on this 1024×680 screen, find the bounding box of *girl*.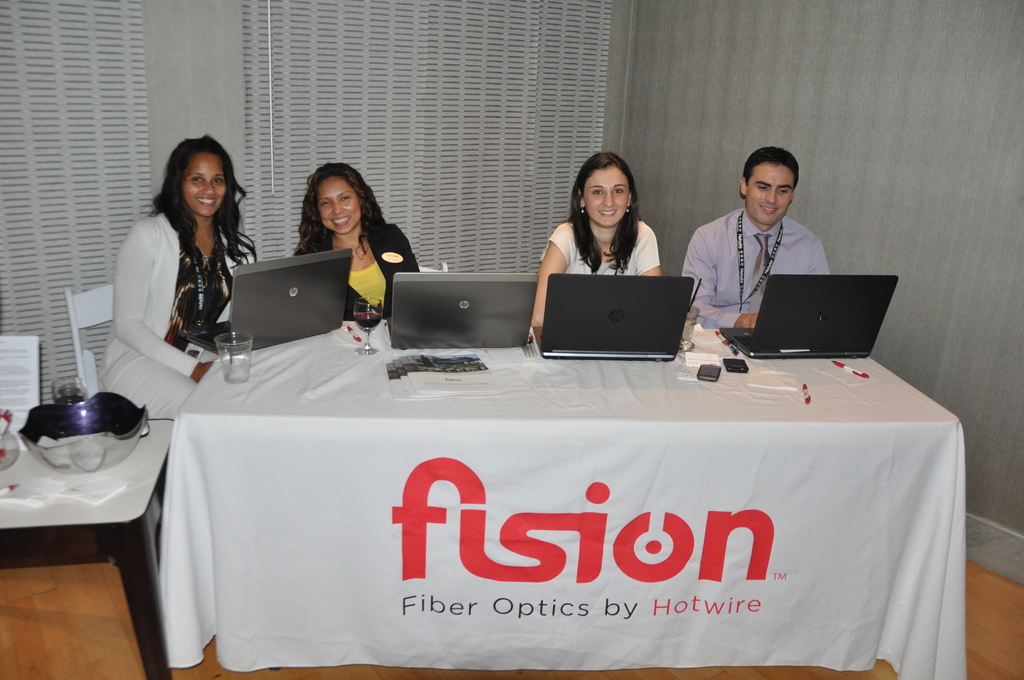
Bounding box: rect(534, 150, 662, 328).
